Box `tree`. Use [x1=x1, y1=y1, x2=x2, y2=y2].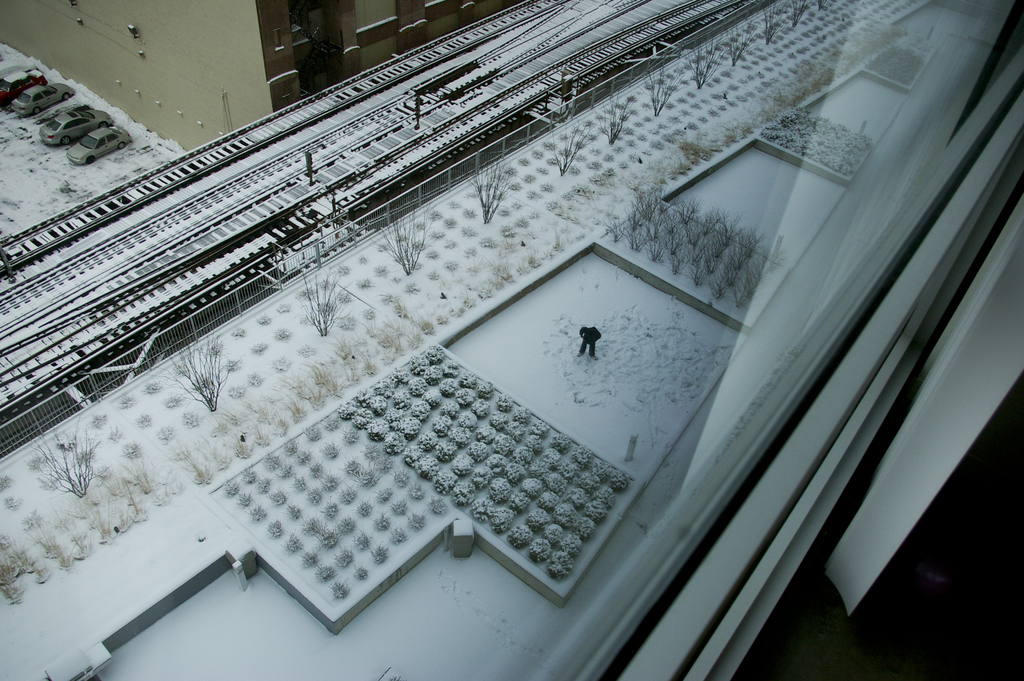
[x1=724, y1=21, x2=755, y2=69].
